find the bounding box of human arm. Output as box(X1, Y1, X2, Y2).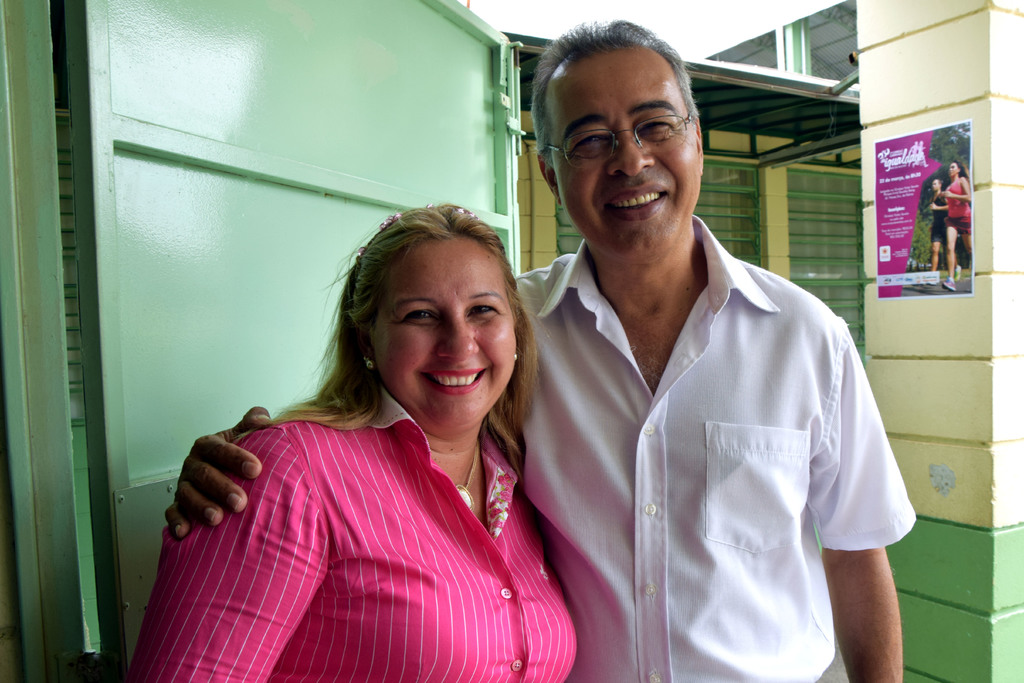
box(946, 174, 970, 203).
